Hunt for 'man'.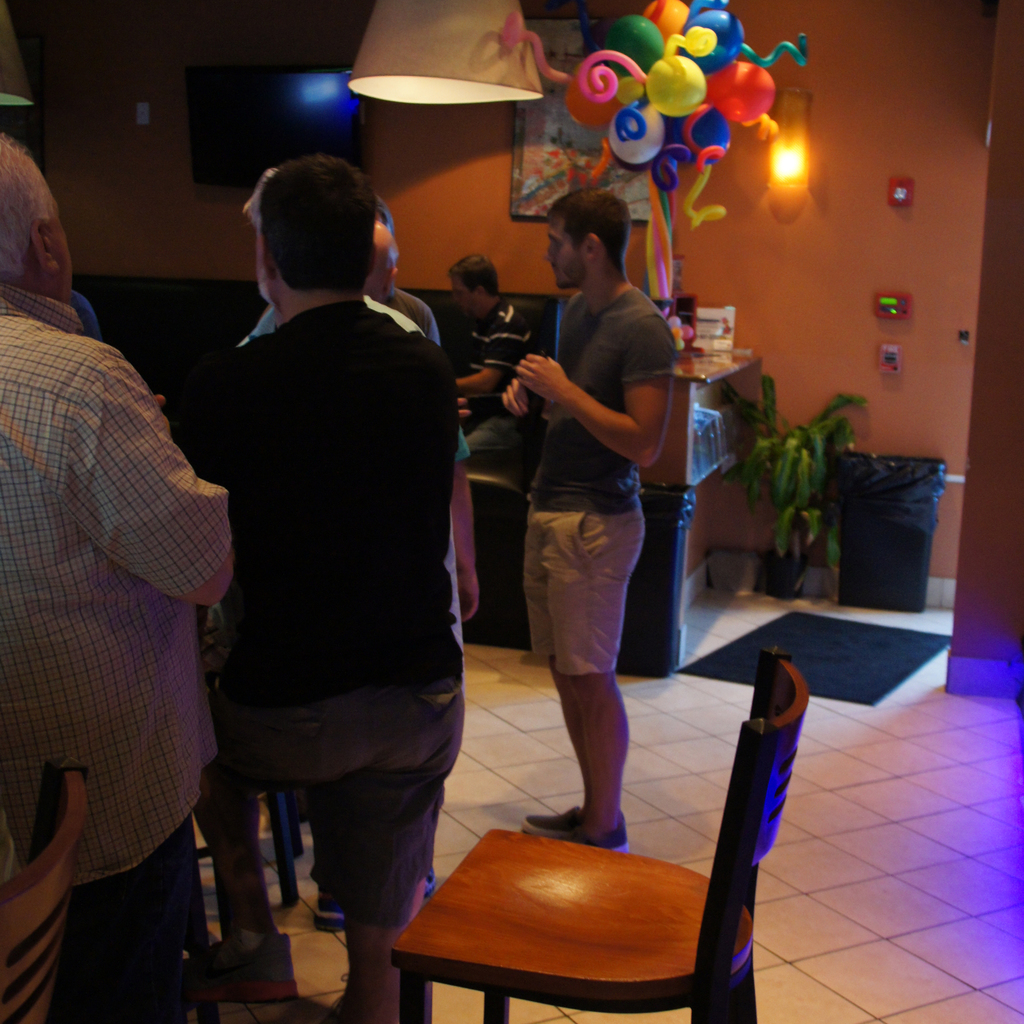
Hunted down at pyautogui.locateOnScreen(452, 252, 545, 455).
